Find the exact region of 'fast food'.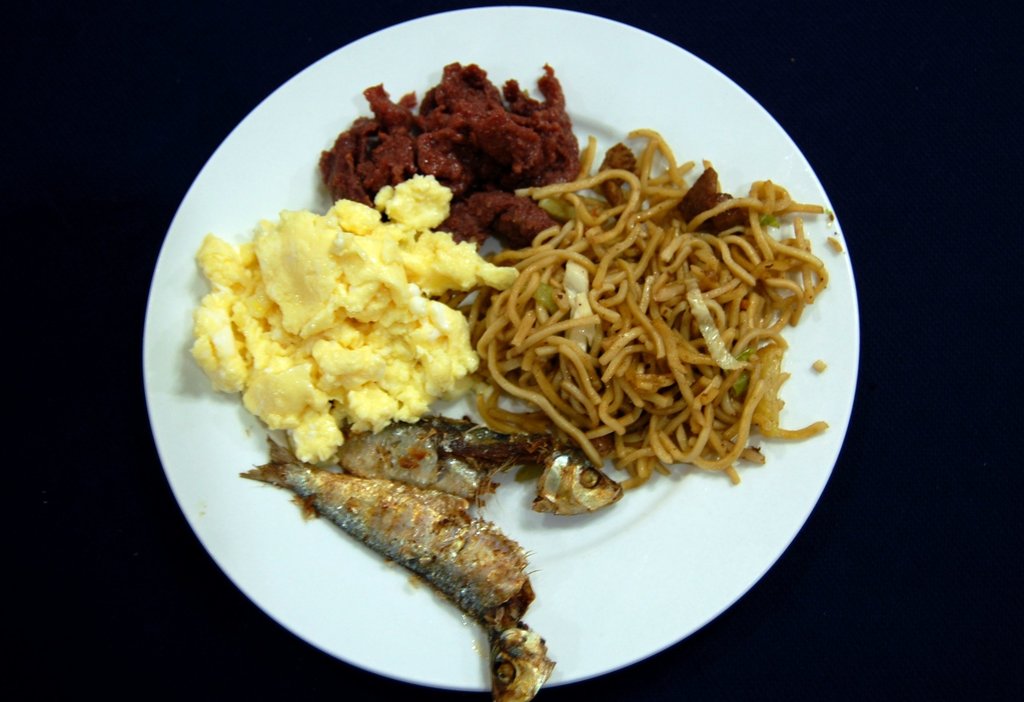
Exact region: [left=177, top=180, right=523, bottom=460].
